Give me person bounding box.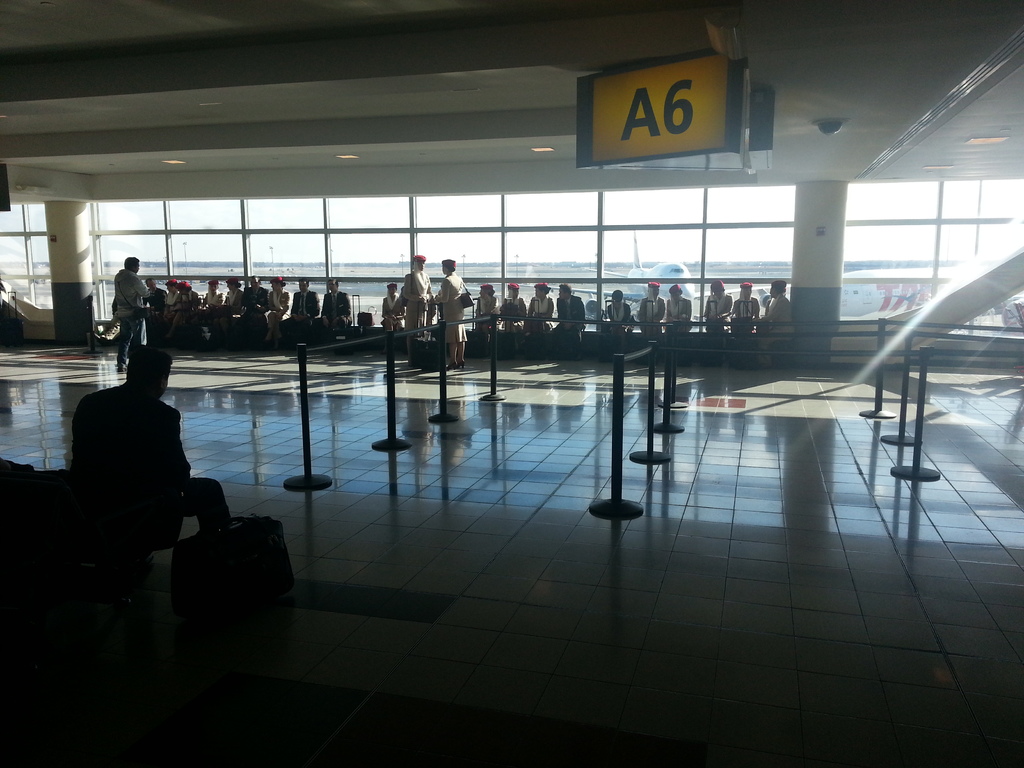
bbox=(525, 291, 559, 363).
